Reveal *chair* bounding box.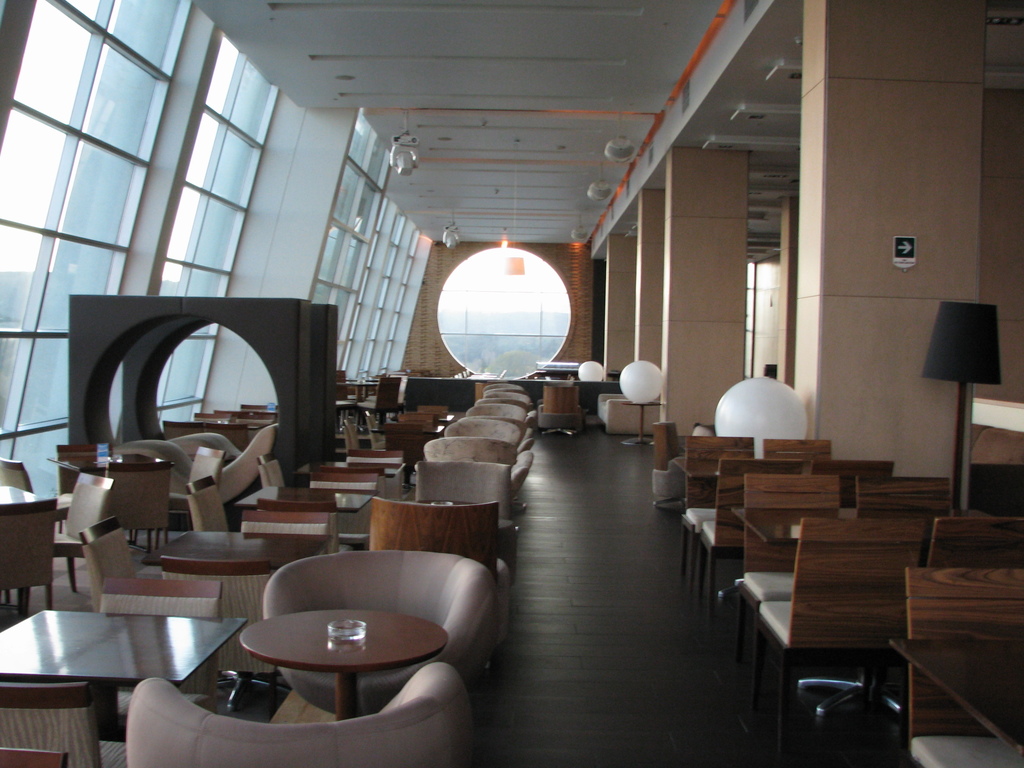
Revealed: (56,442,111,545).
